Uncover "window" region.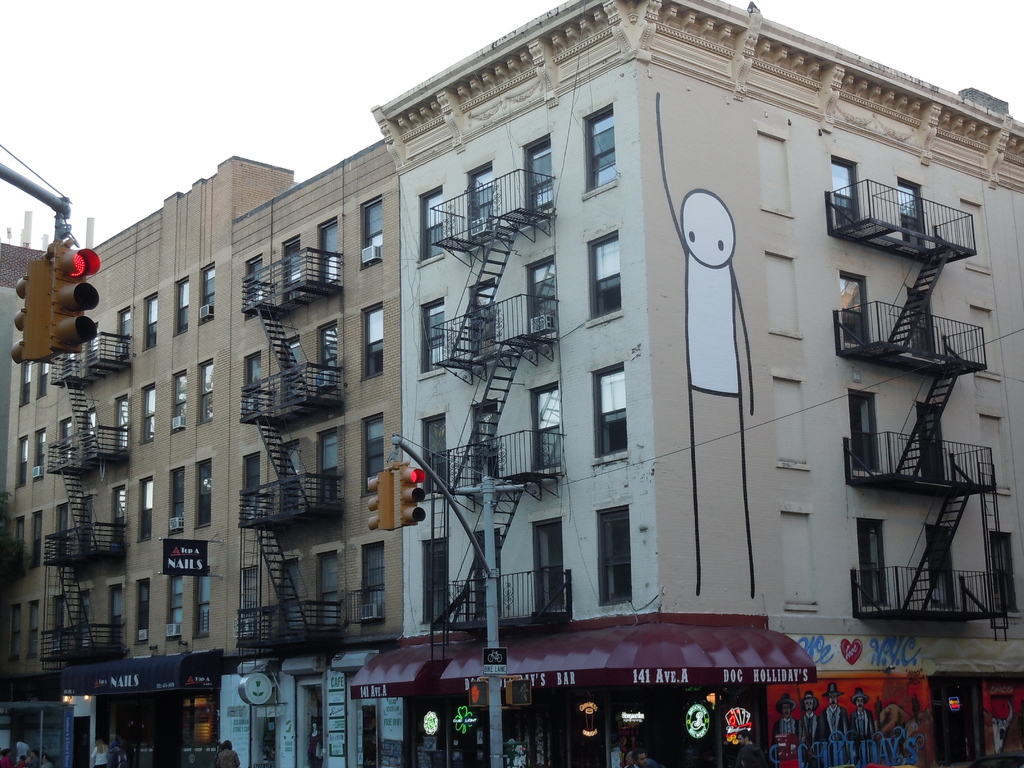
Uncovered: box=[523, 392, 565, 484].
